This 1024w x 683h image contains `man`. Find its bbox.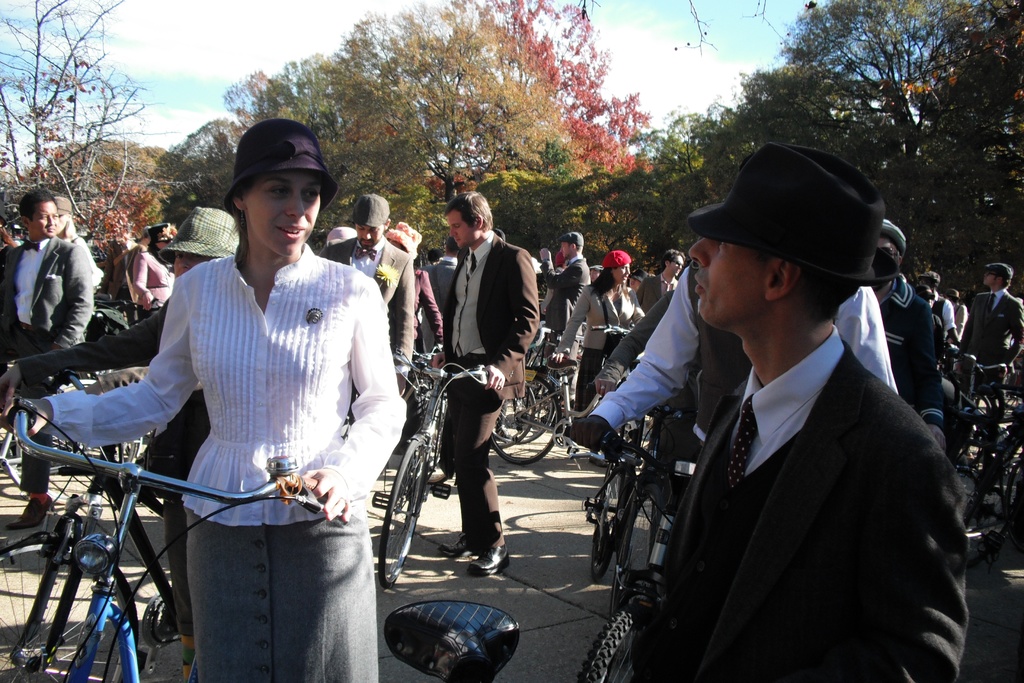
(left=317, top=192, right=417, bottom=402).
